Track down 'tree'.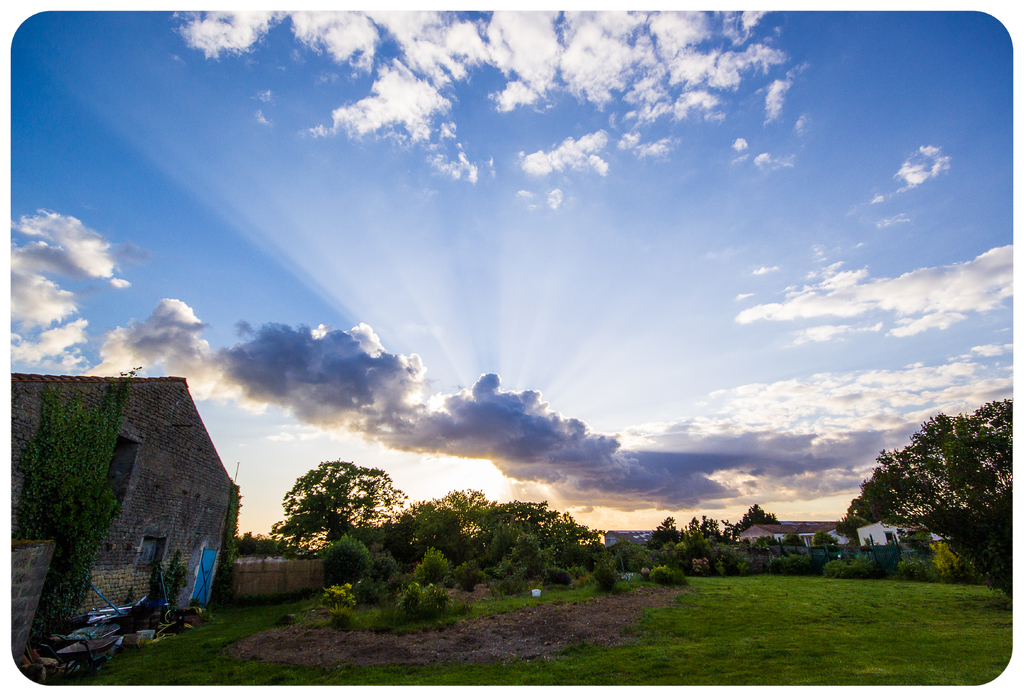
Tracked to [x1=474, y1=494, x2=551, y2=553].
